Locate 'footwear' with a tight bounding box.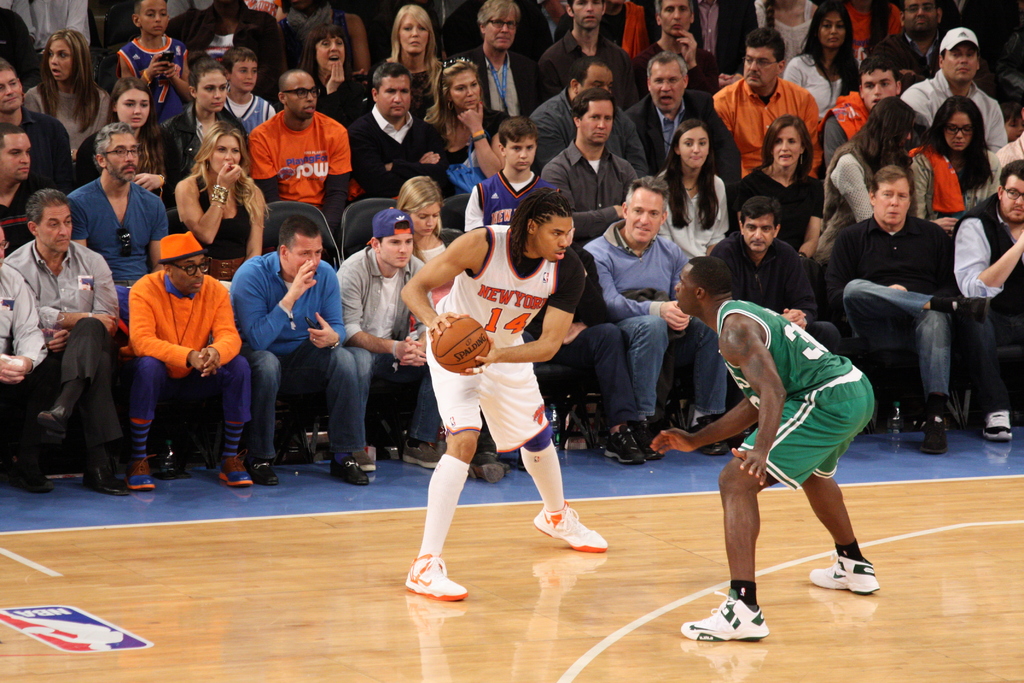
detection(979, 402, 1017, 443).
